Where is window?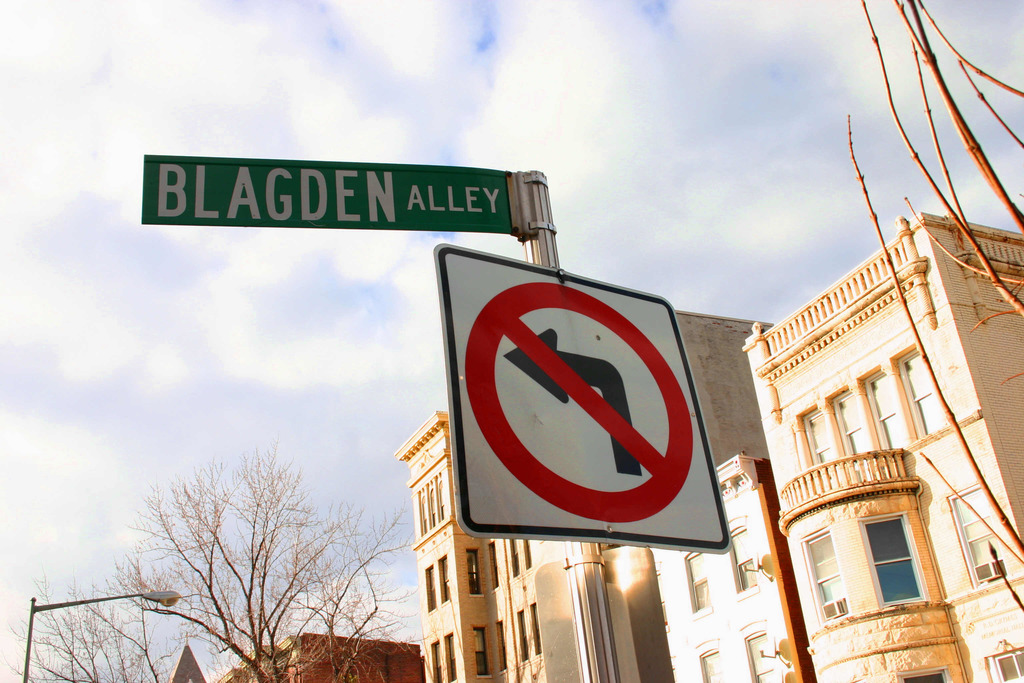
{"left": 467, "top": 545, "right": 481, "bottom": 593}.
